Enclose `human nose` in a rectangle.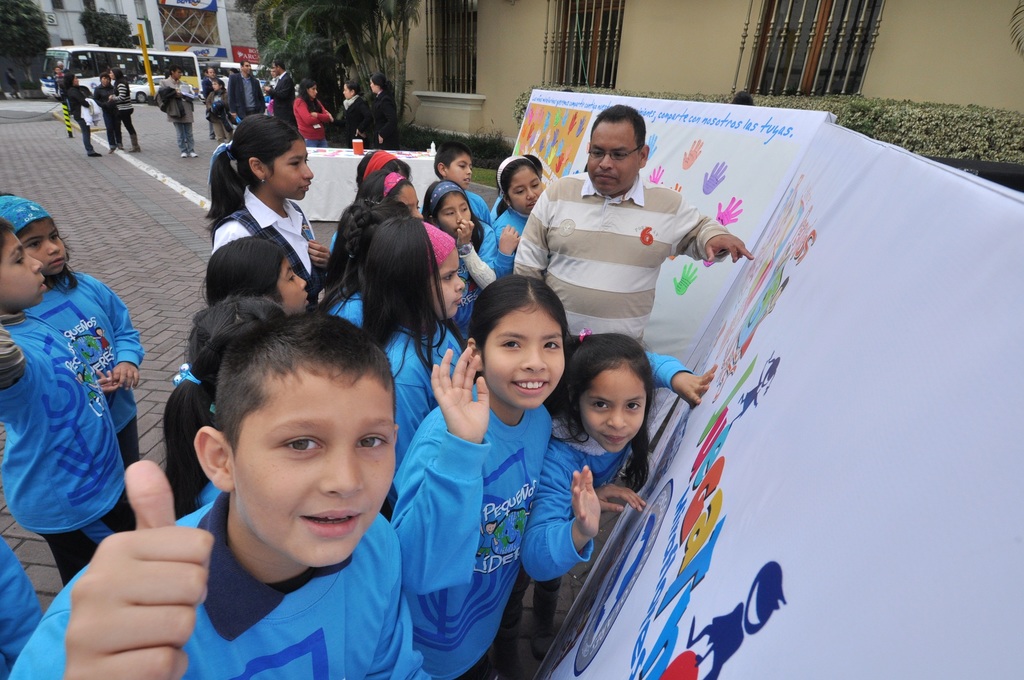
x1=458 y1=211 x2=465 y2=221.
